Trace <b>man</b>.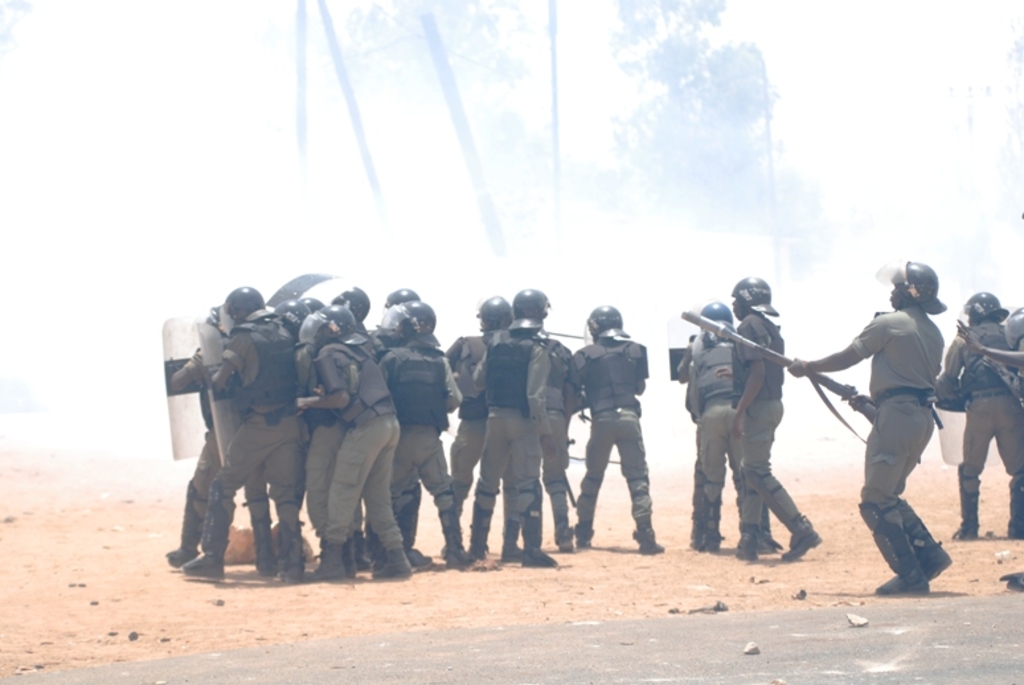
Traced to [x1=446, y1=290, x2=513, y2=551].
